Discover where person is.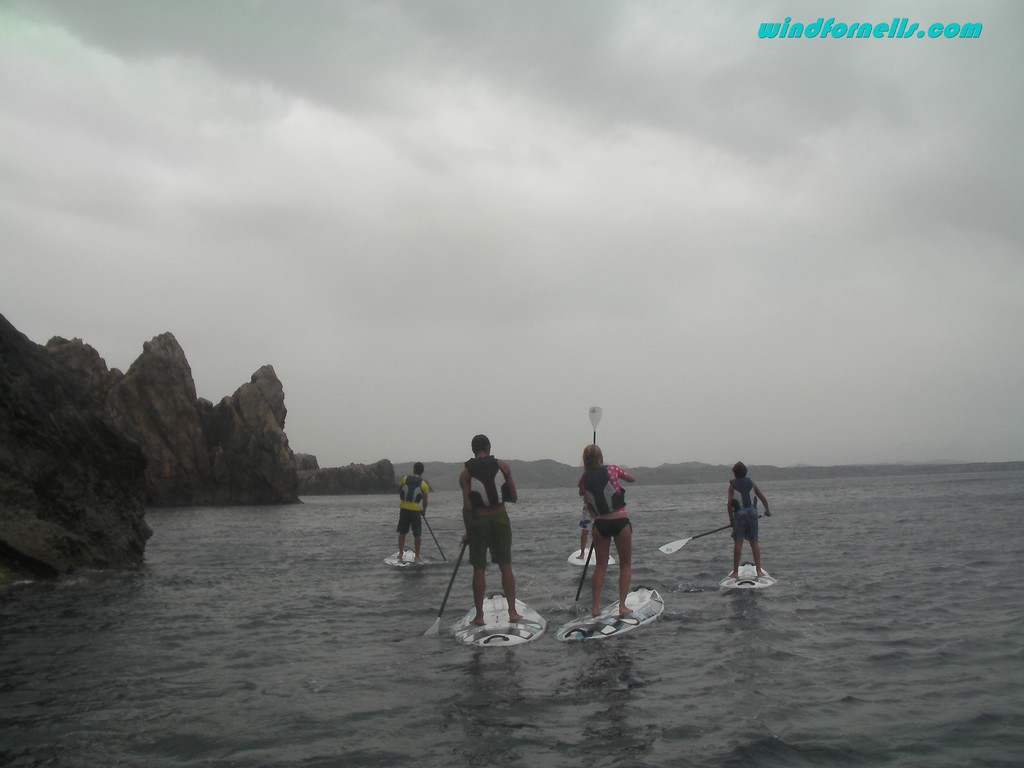
Discovered at <bbox>395, 466, 433, 560</bbox>.
